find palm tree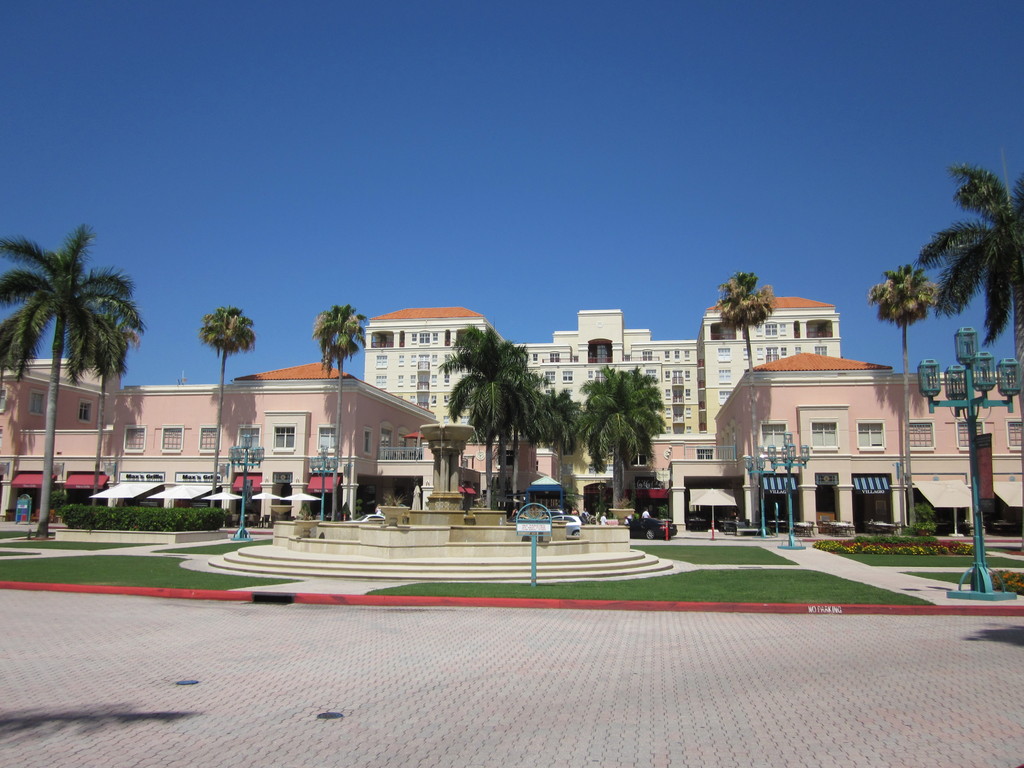
(left=725, top=276, right=774, bottom=544)
